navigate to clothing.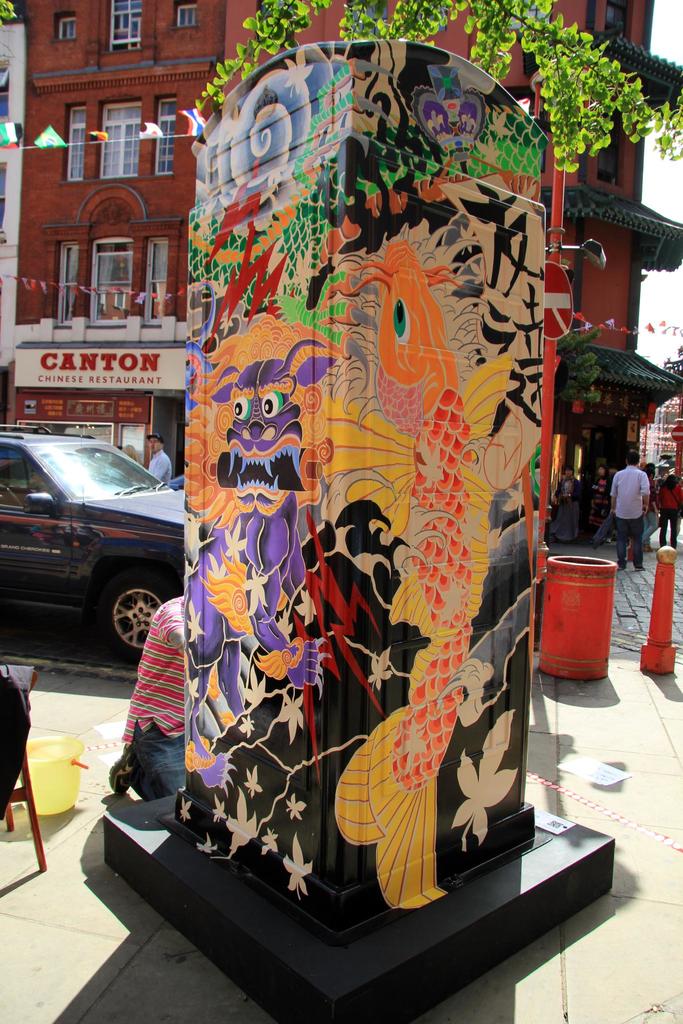
Navigation target: 606, 464, 650, 573.
